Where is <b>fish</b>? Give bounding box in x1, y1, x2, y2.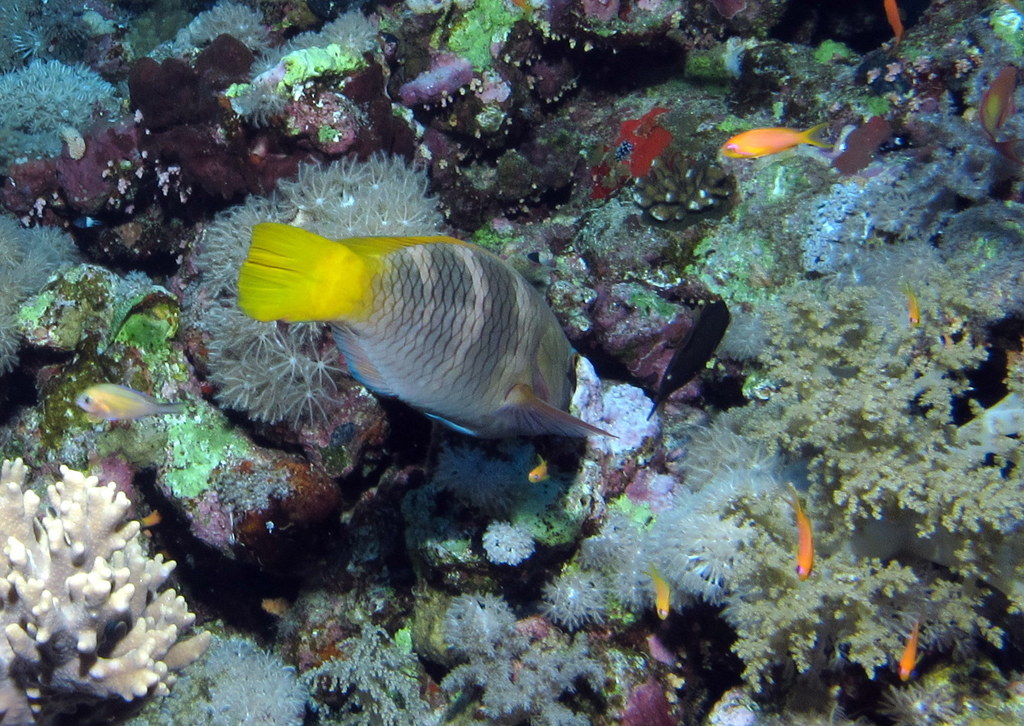
714, 123, 837, 159.
